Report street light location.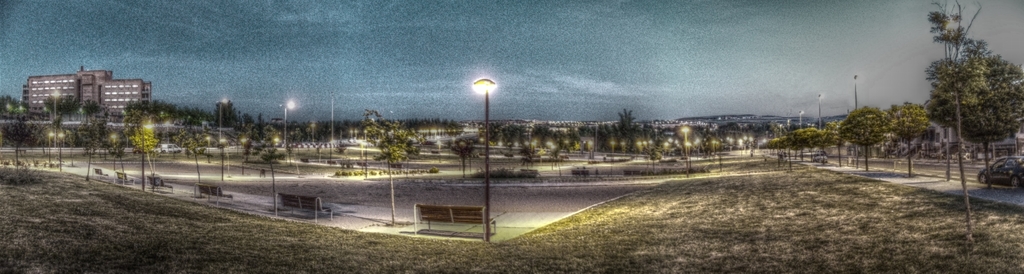
Report: locate(853, 73, 857, 109).
